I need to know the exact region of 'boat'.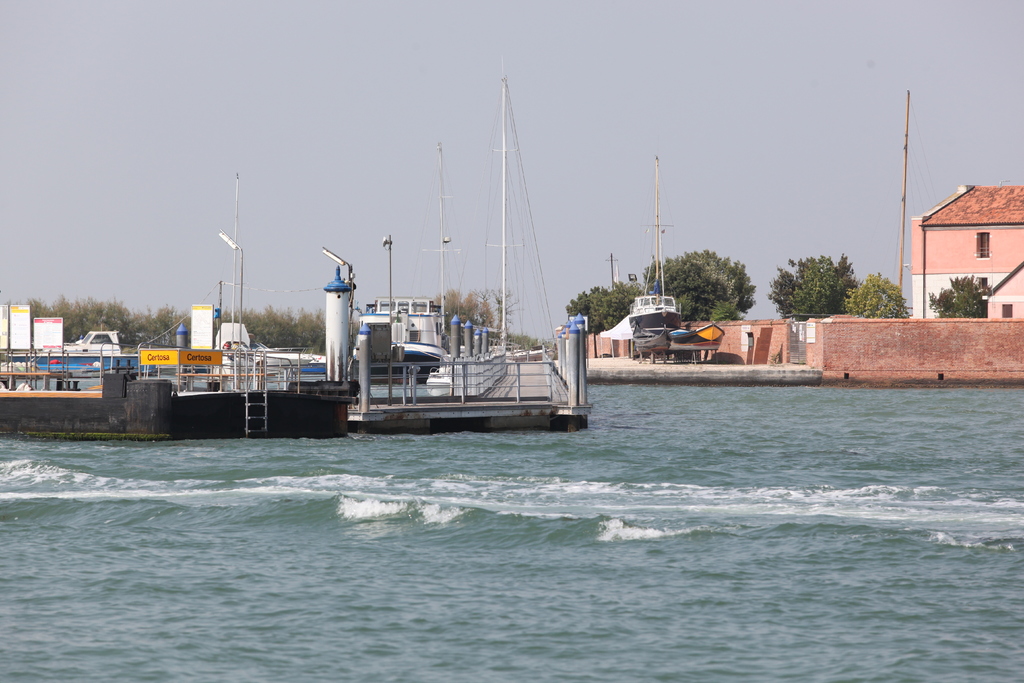
Region: [left=621, top=156, right=684, bottom=337].
